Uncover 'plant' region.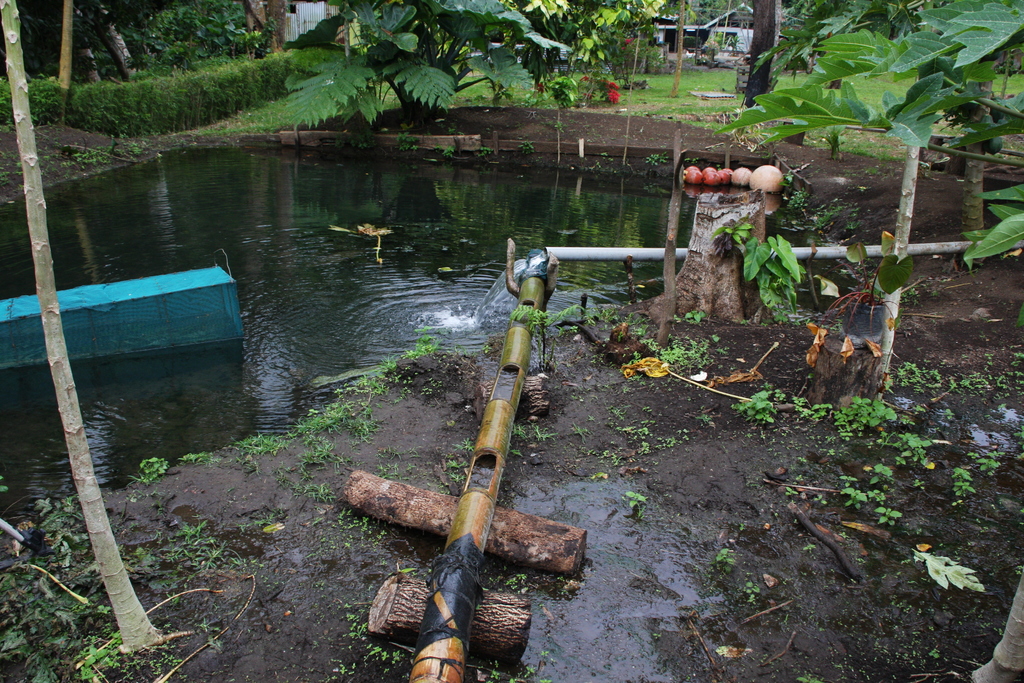
Uncovered: bbox=(589, 467, 610, 481).
